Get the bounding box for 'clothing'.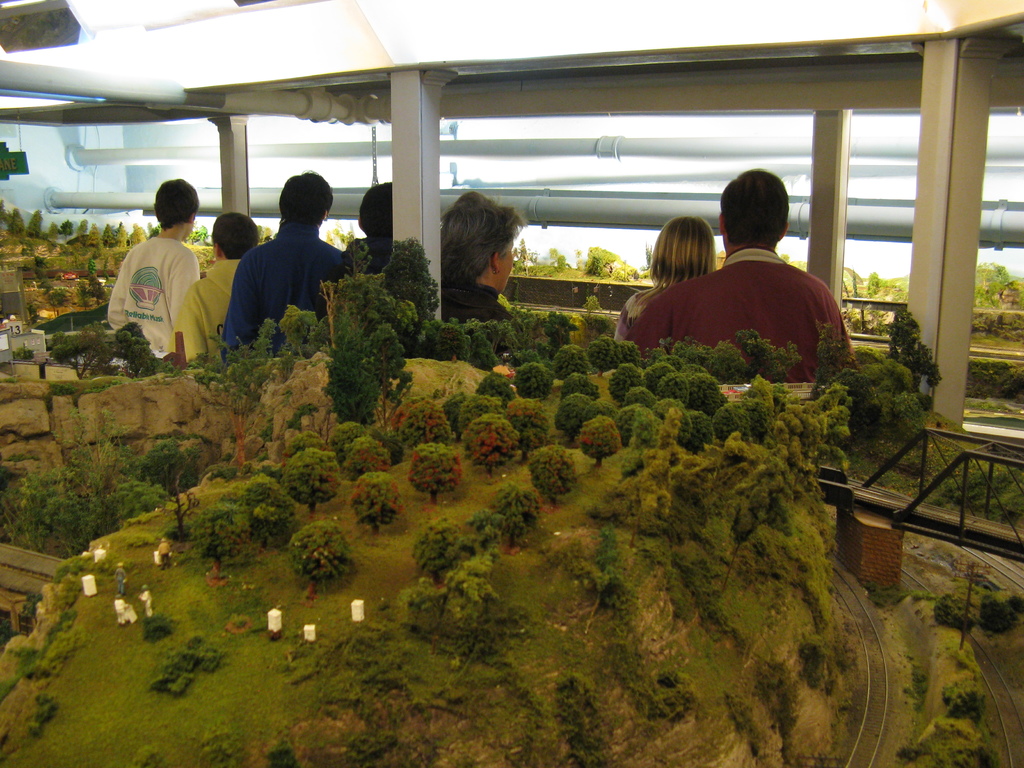
{"x1": 112, "y1": 599, "x2": 123, "y2": 625}.
